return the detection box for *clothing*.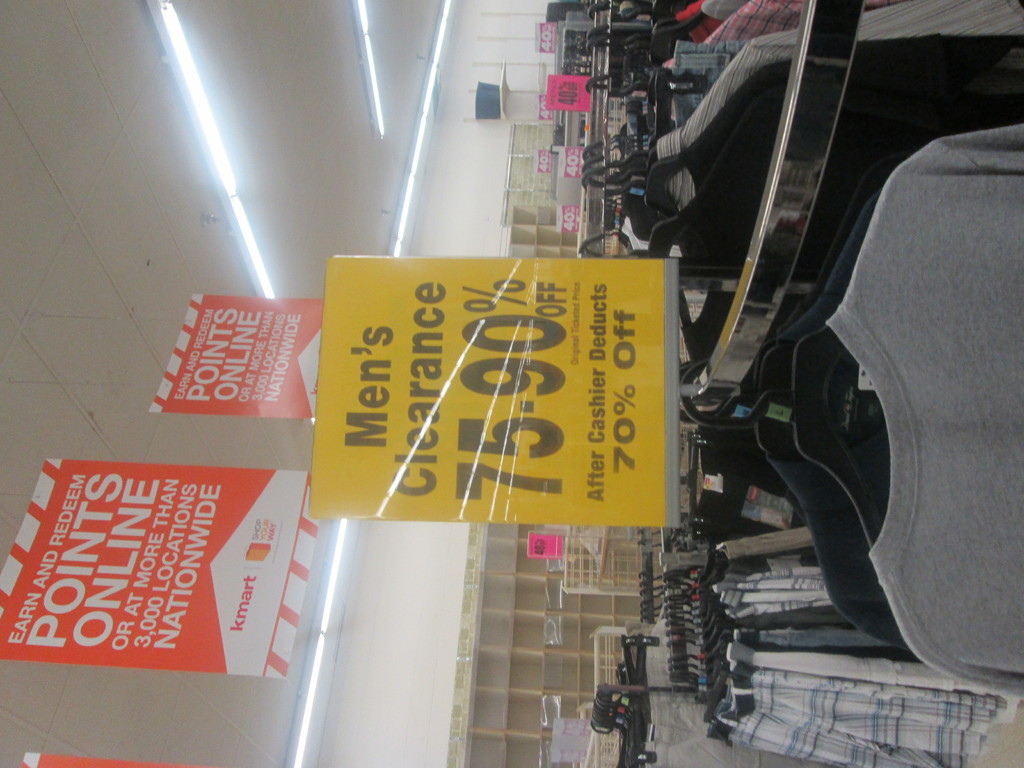
(x1=825, y1=122, x2=1023, y2=698).
